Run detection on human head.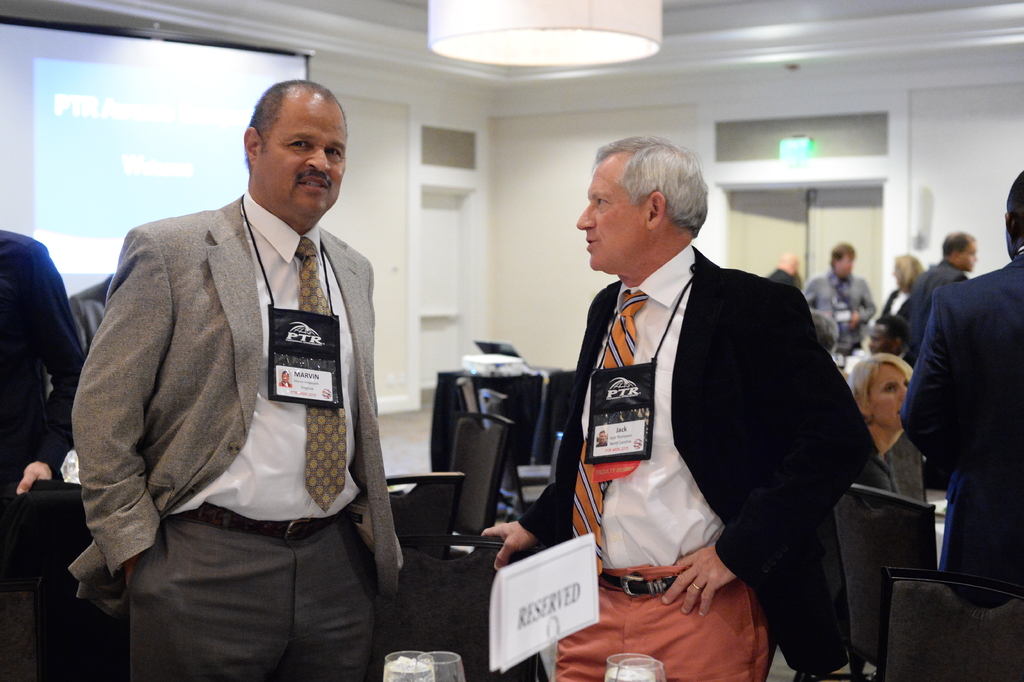
Result: 226, 71, 351, 213.
